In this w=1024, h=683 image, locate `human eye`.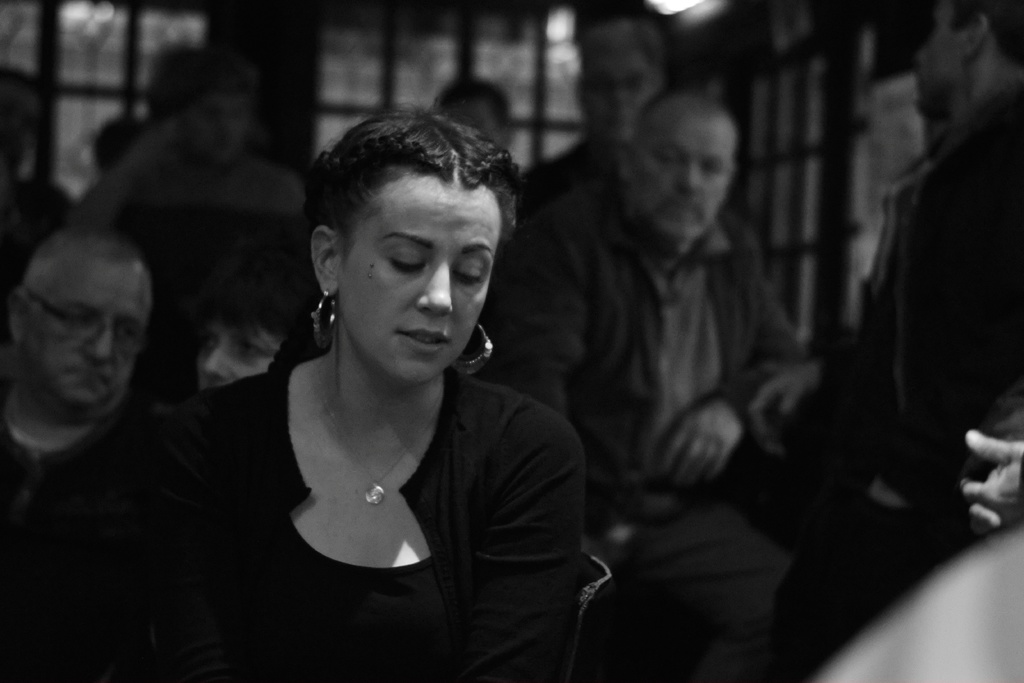
Bounding box: 382 253 424 276.
